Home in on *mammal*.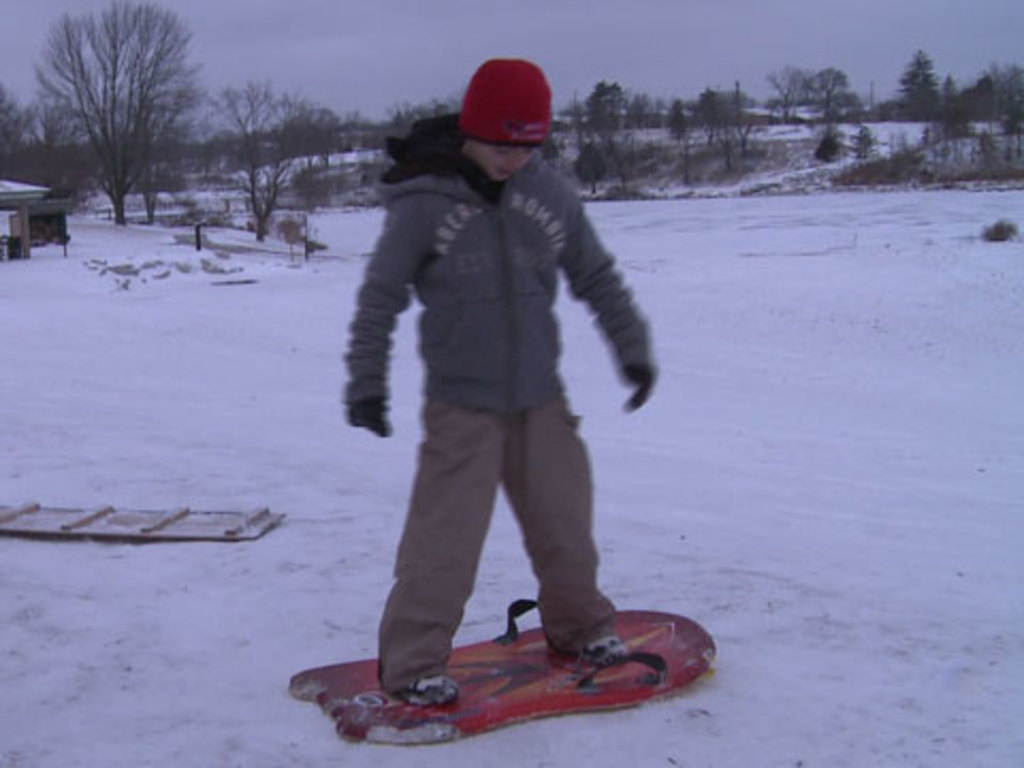
Homed in at region(320, 119, 678, 674).
